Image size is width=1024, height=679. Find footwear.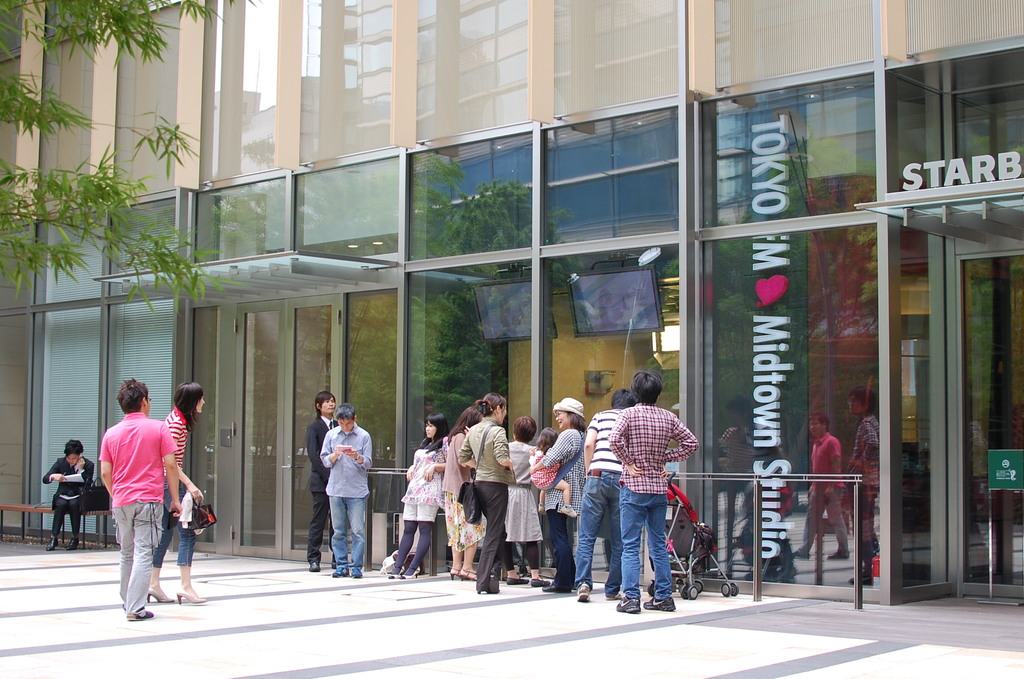
177,587,203,600.
